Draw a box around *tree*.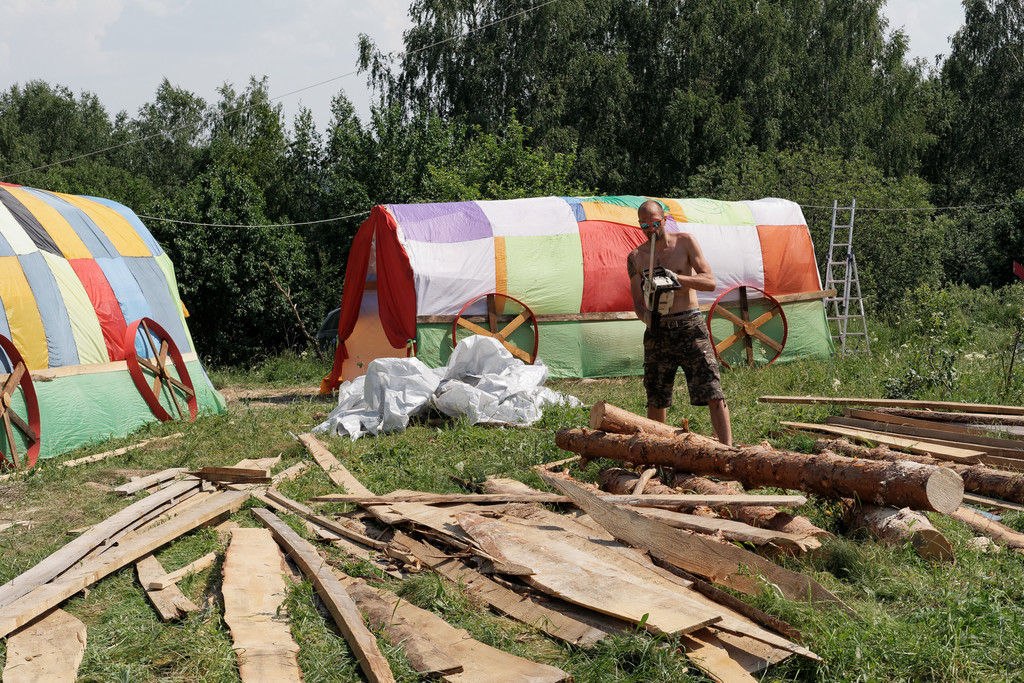
[left=584, top=0, right=641, bottom=191].
